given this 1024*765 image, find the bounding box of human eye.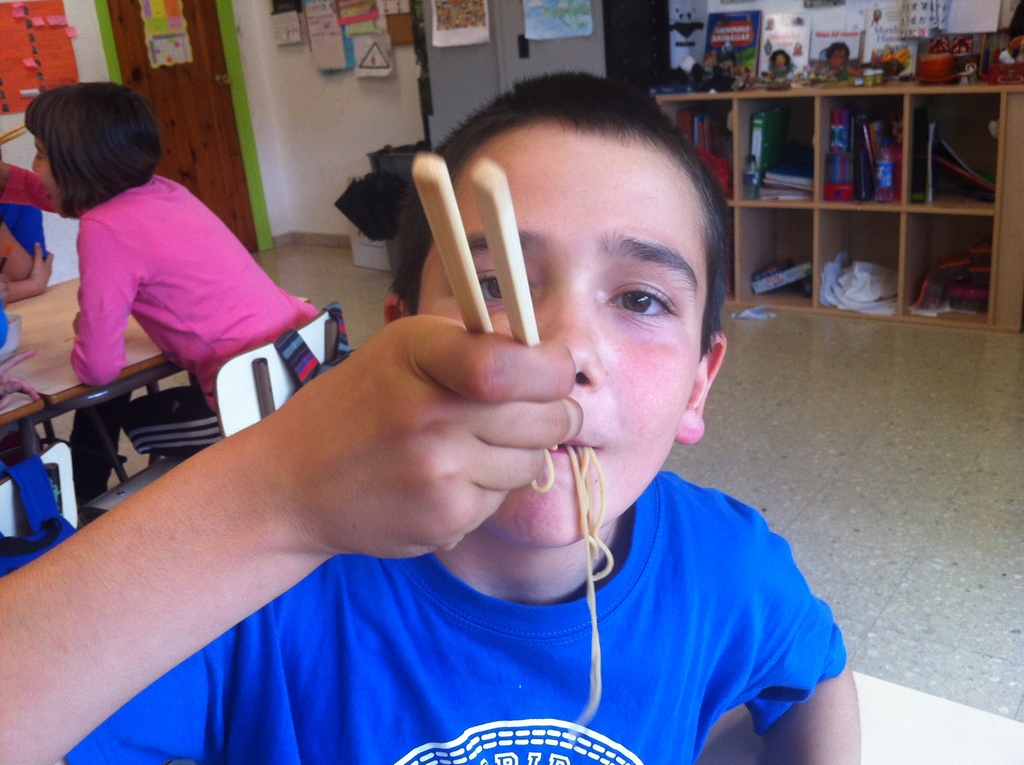
595,265,697,339.
